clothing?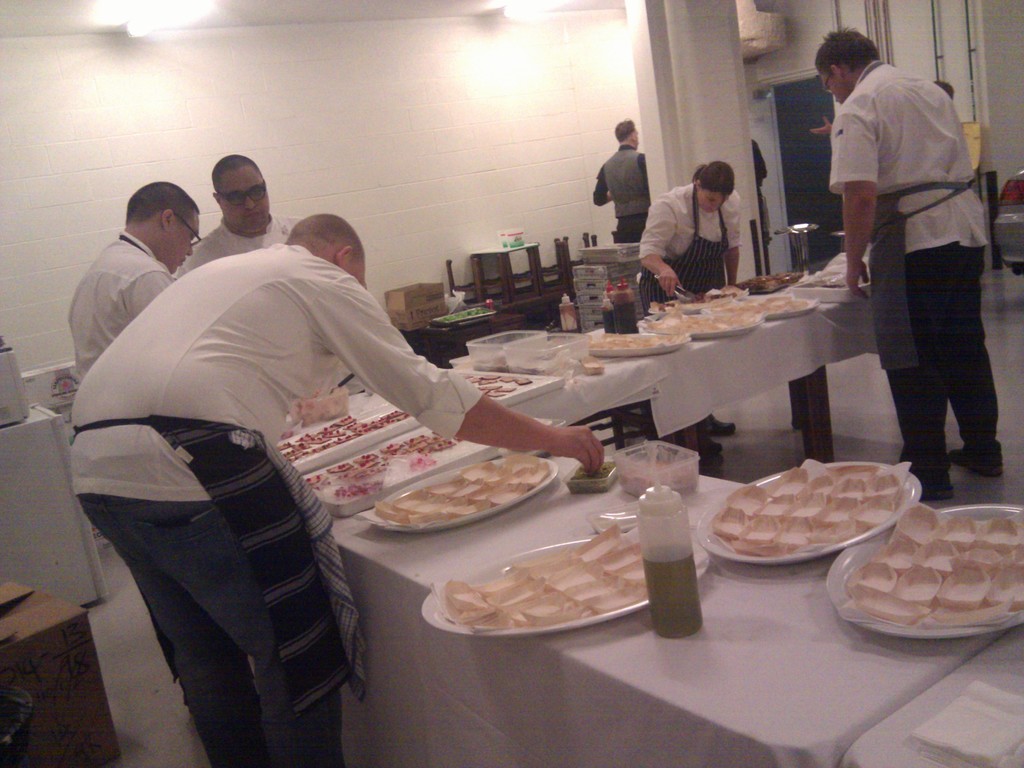
bbox=[637, 179, 747, 310]
